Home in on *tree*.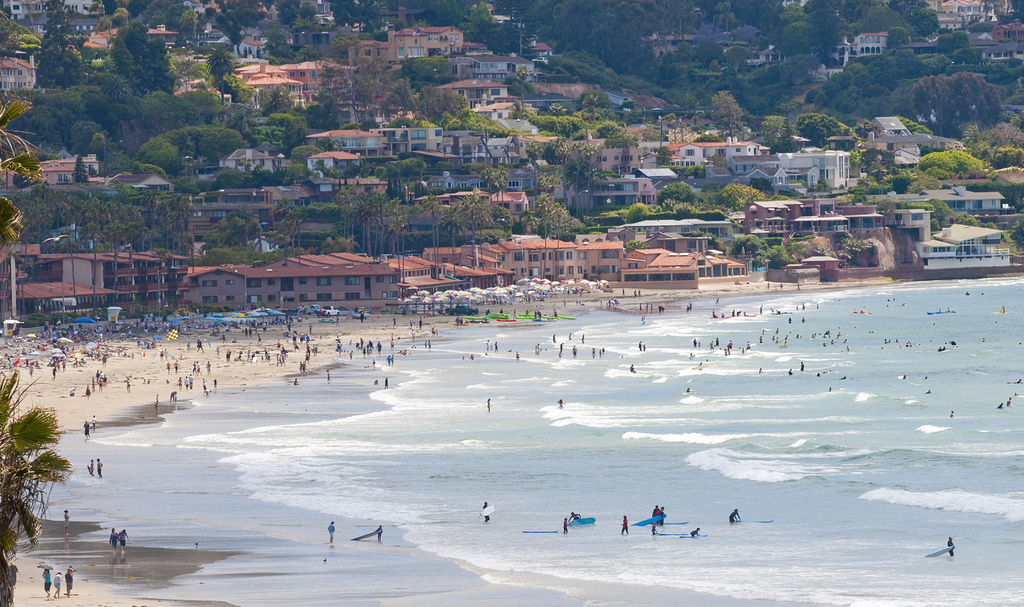
Homed in at (998, 0, 1023, 21).
